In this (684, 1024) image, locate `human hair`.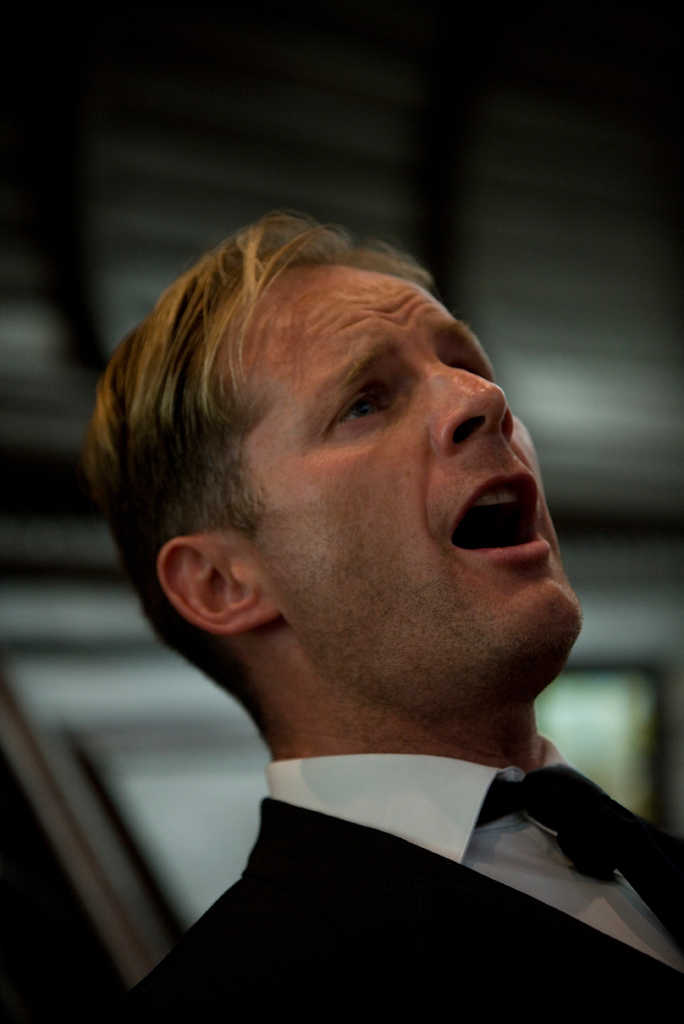
Bounding box: <box>108,195,551,693</box>.
